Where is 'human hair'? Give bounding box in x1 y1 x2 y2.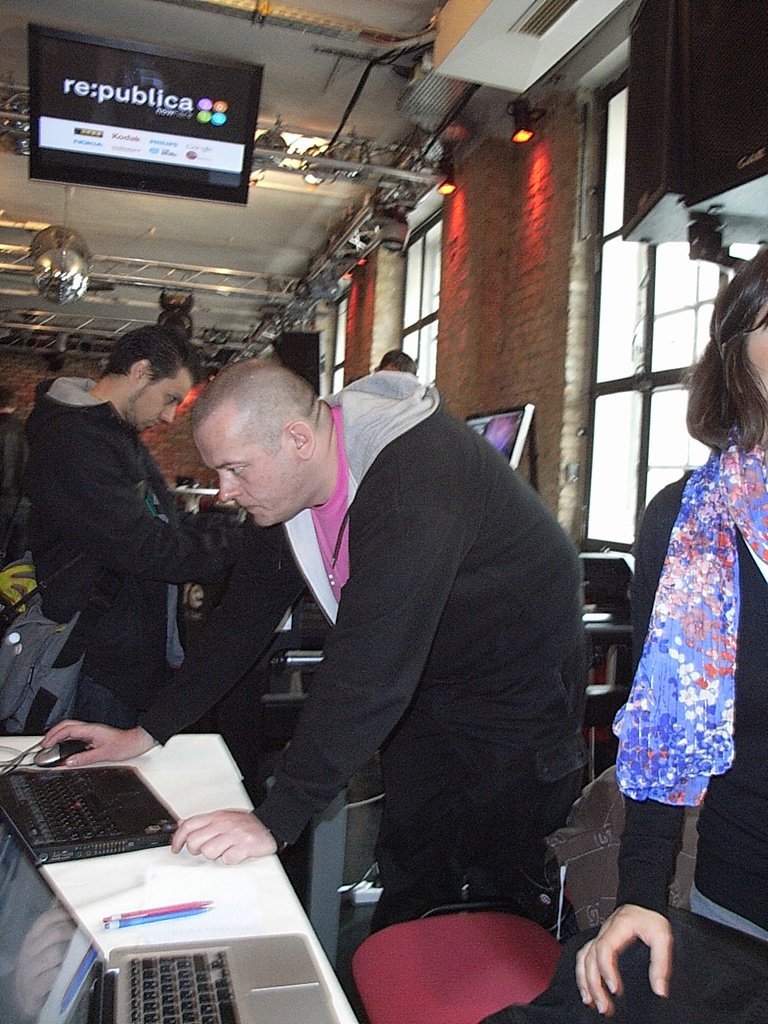
682 242 767 455.
